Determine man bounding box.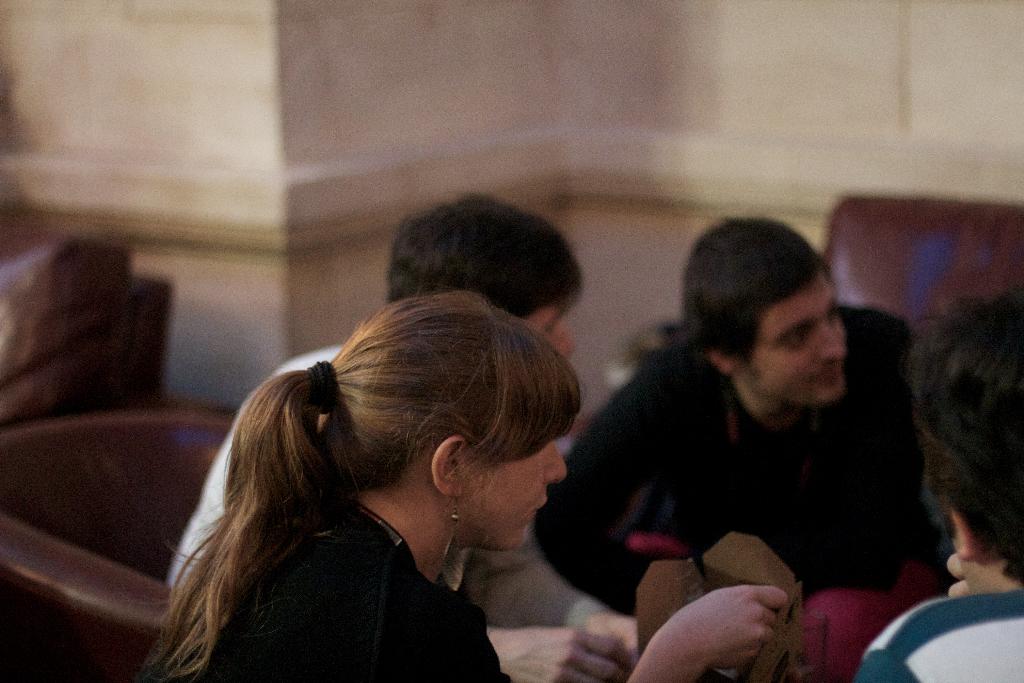
Determined: rect(854, 288, 1023, 682).
